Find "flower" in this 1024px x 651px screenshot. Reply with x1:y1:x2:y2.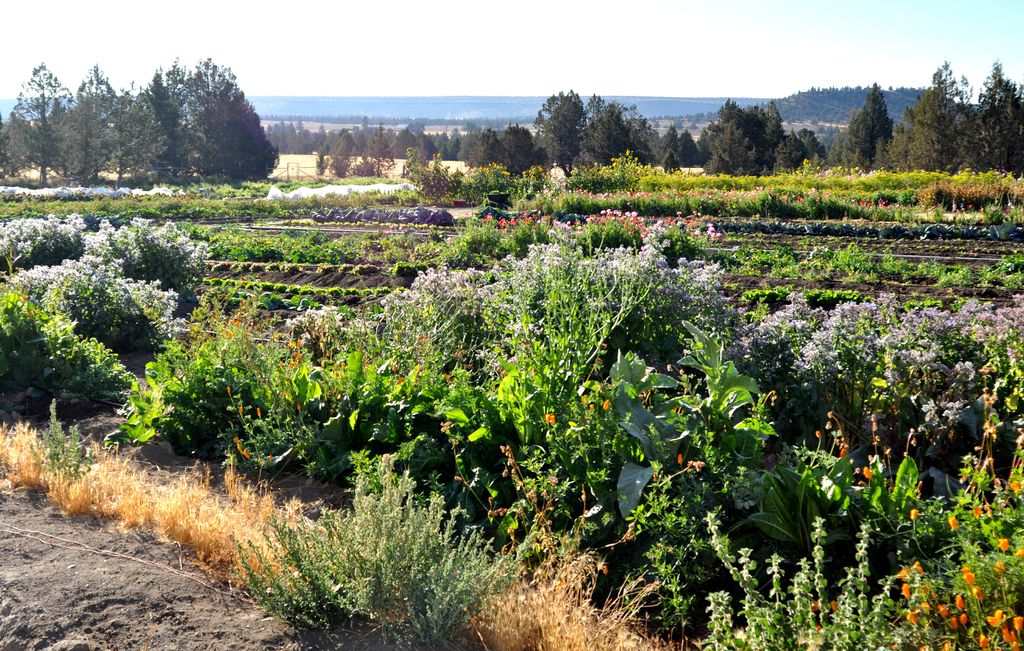
811:429:823:438.
